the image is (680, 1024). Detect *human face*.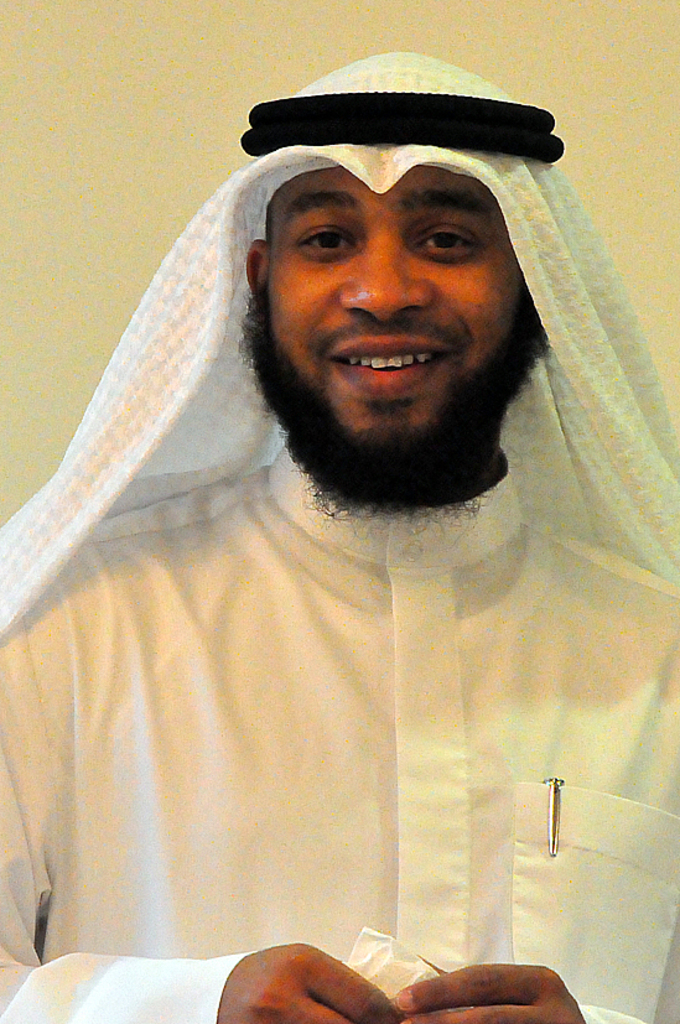
Detection: box(261, 172, 518, 463).
